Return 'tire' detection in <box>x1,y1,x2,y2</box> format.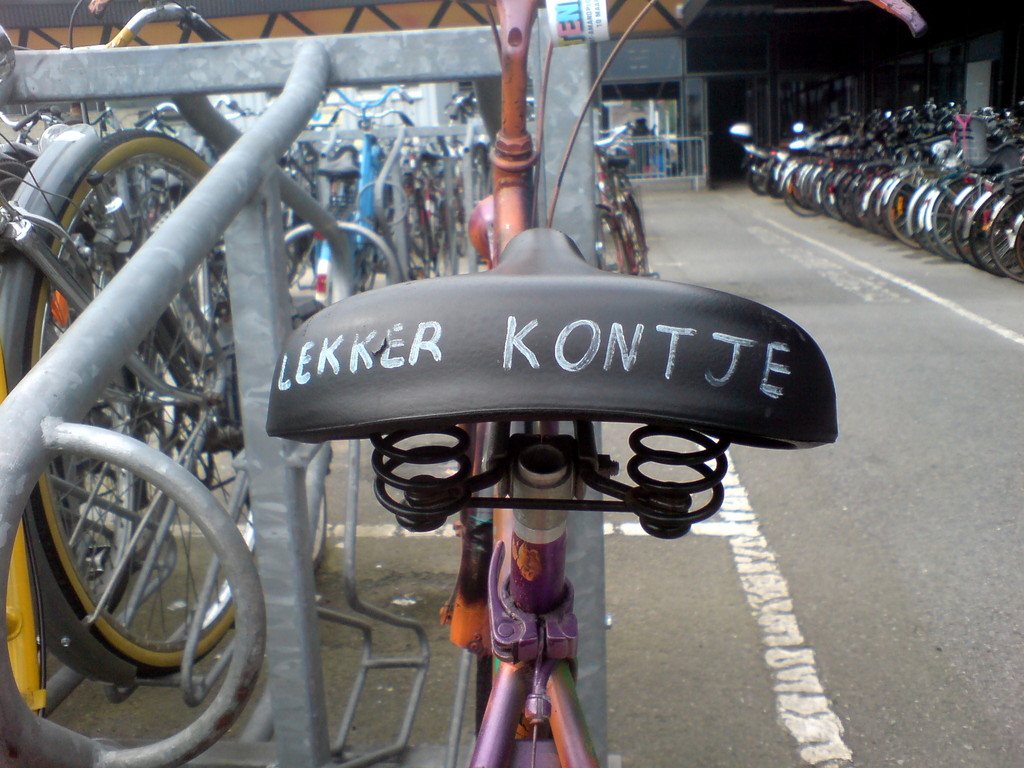
<box>593,211,626,276</box>.
